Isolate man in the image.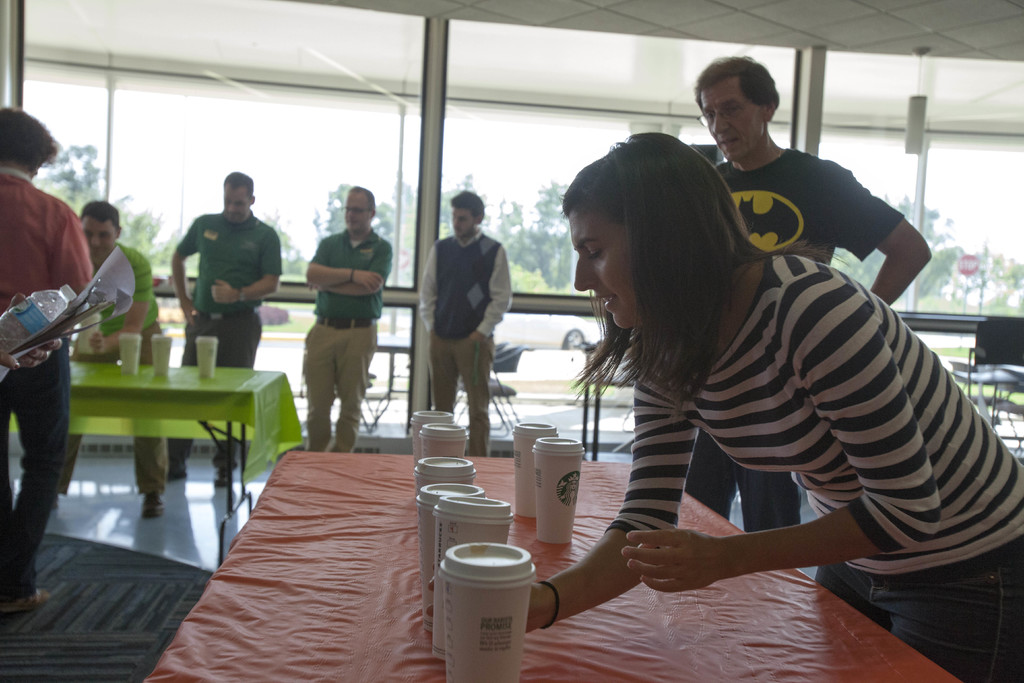
Isolated region: pyautogui.locateOnScreen(304, 181, 392, 456).
